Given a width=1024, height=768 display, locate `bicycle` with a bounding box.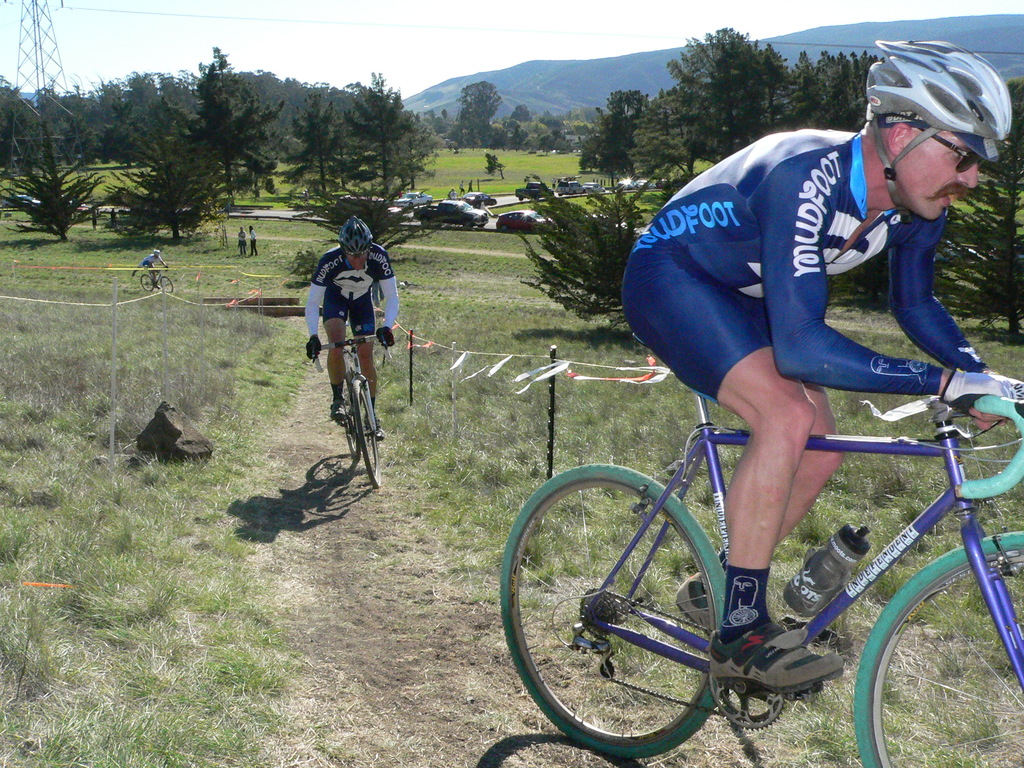
Located: [138,260,176,290].
